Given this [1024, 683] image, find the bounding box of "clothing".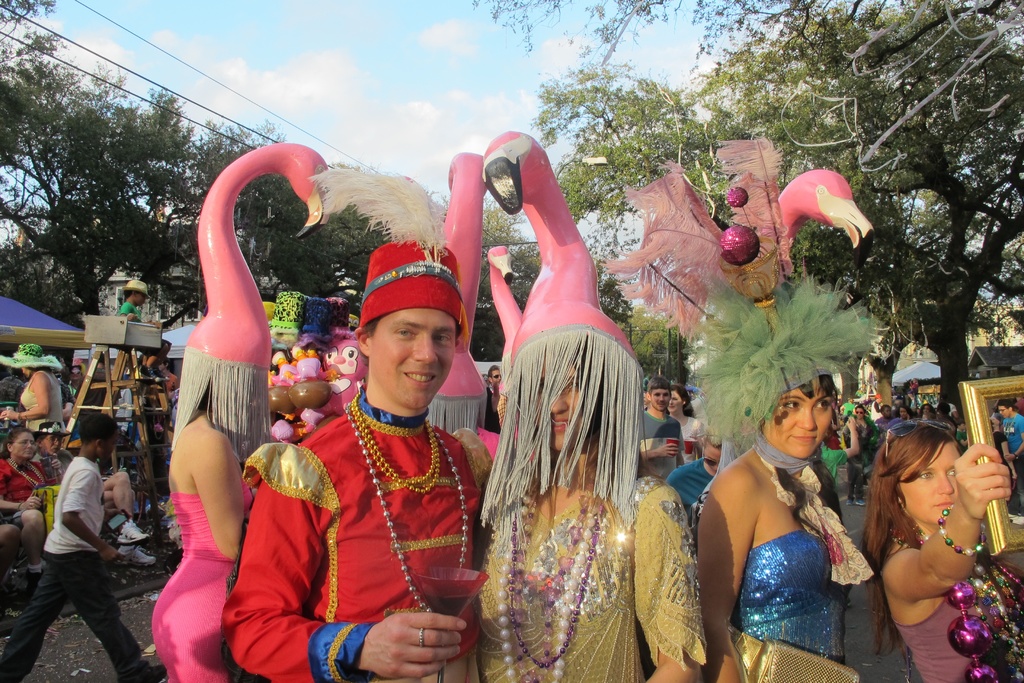
select_region(989, 436, 1016, 473).
